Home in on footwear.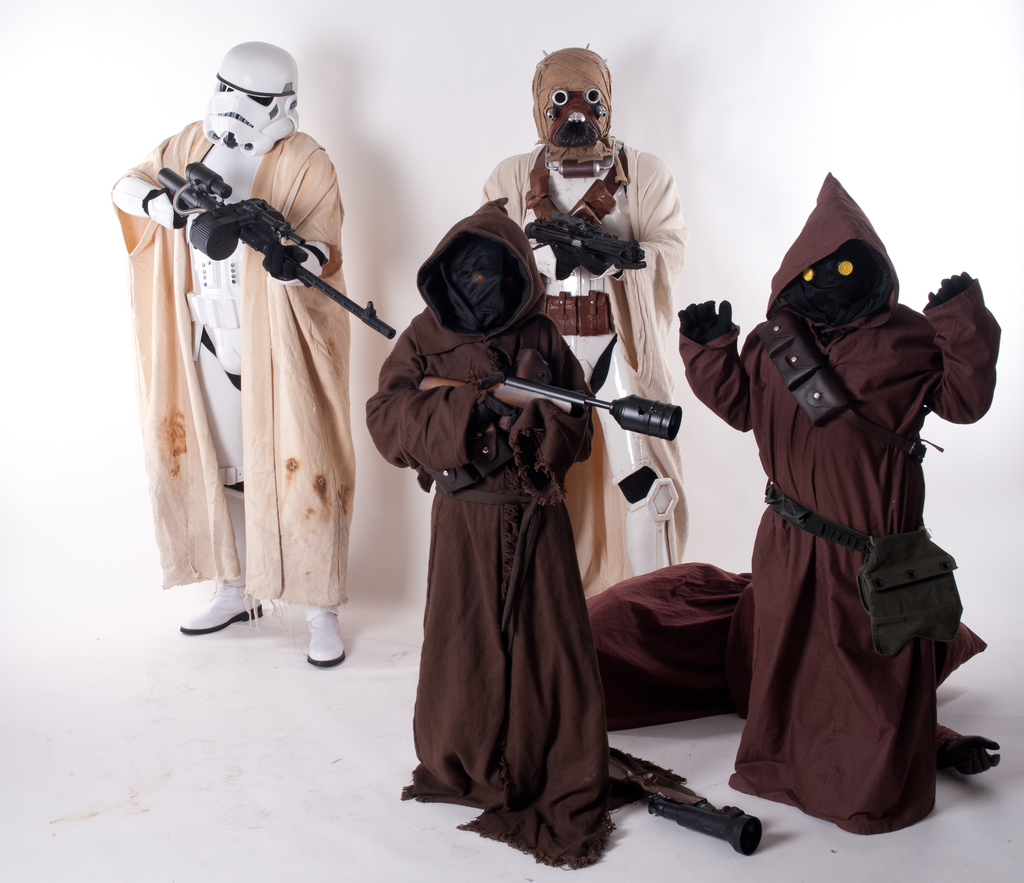
Homed in at crop(305, 608, 342, 665).
